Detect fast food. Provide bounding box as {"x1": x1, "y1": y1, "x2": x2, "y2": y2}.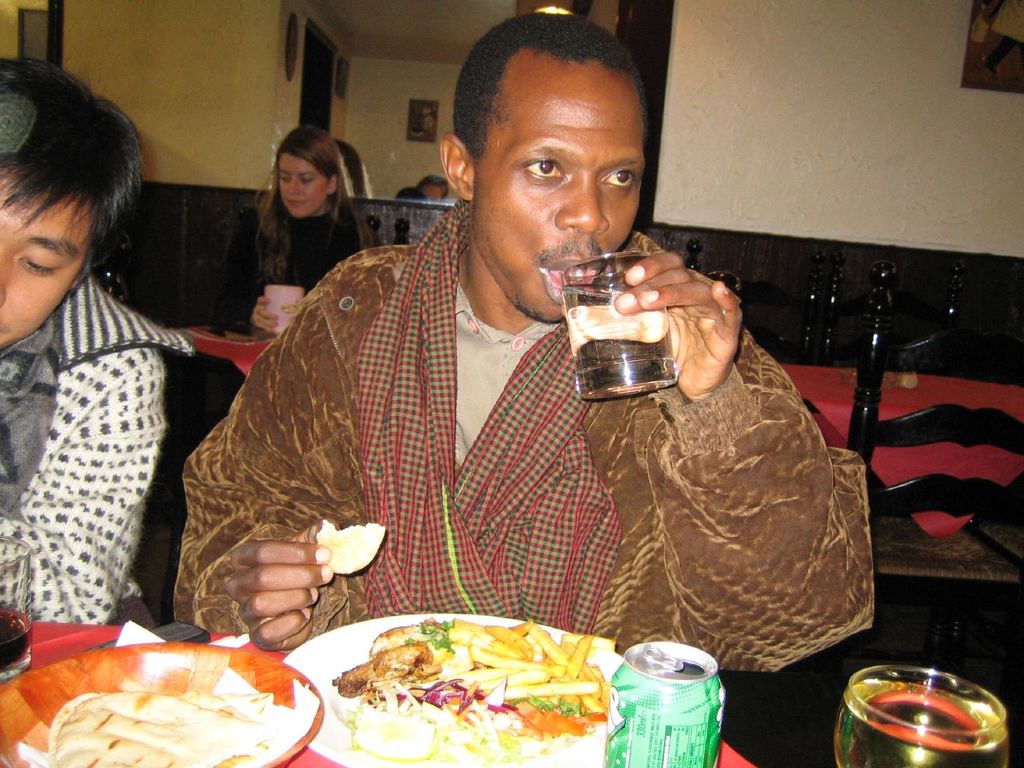
{"x1": 307, "y1": 618, "x2": 615, "y2": 767}.
